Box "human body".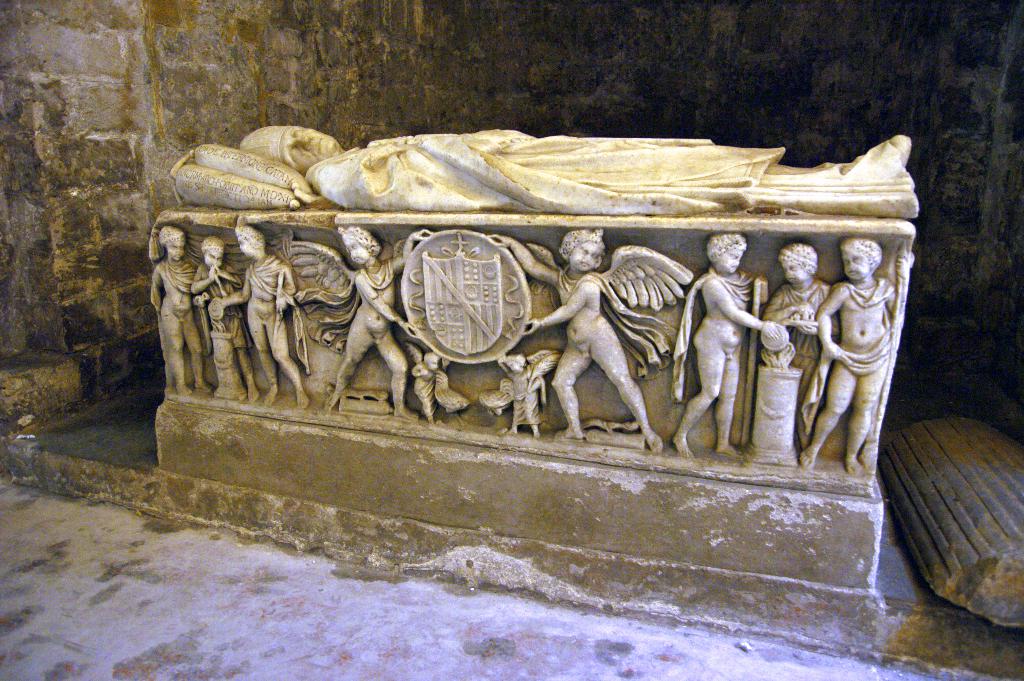
(x1=188, y1=235, x2=254, y2=403).
